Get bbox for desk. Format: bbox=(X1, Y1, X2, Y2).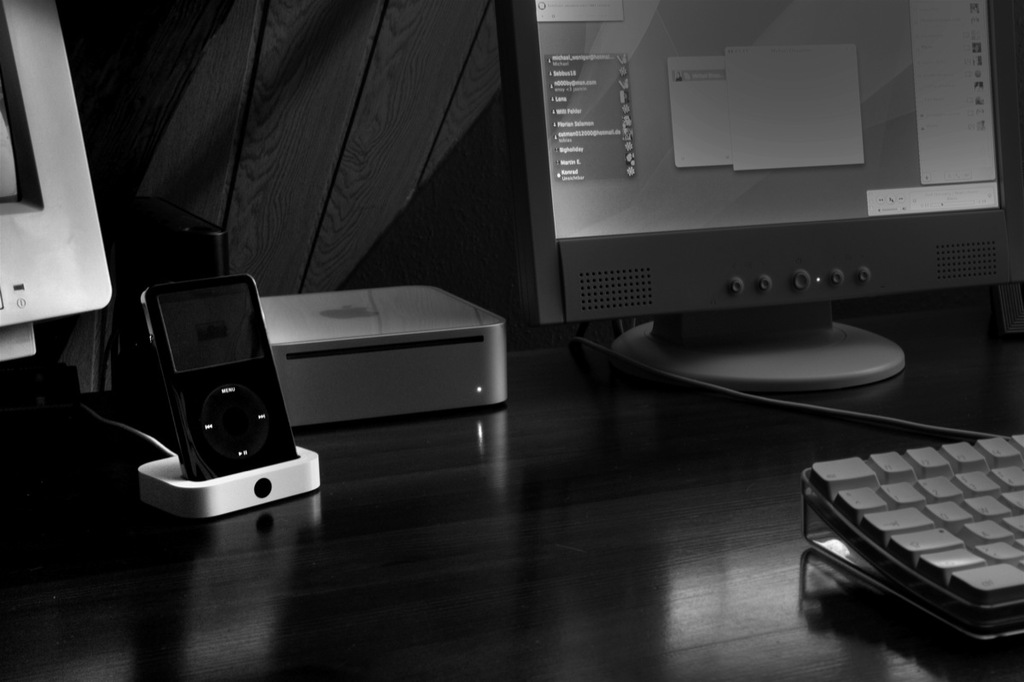
bbox=(0, 300, 1023, 681).
